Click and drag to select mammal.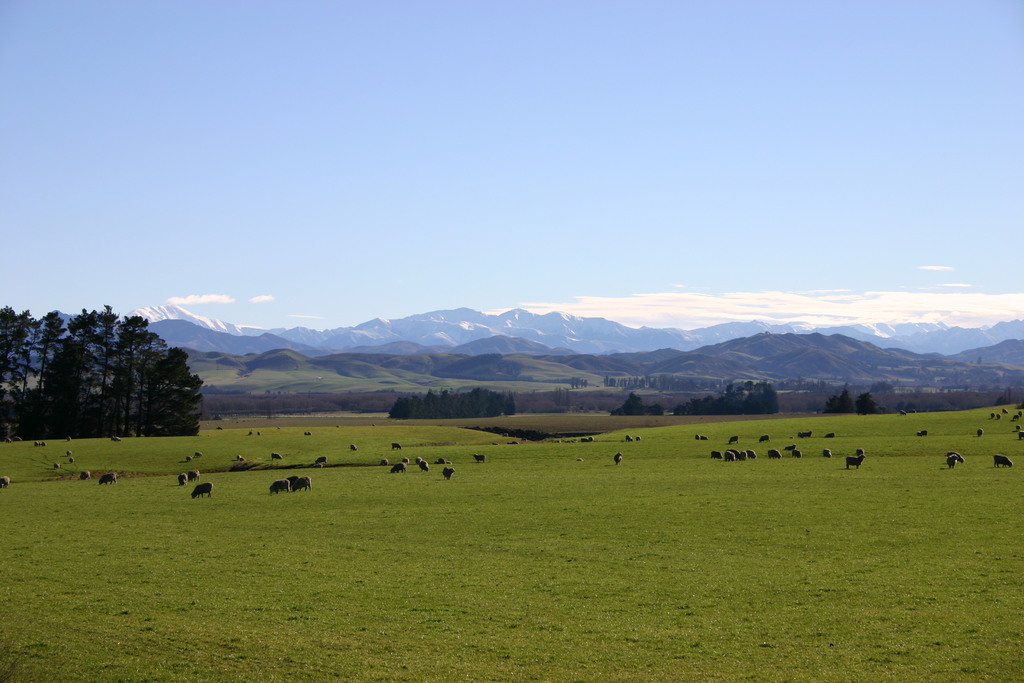
Selection: (left=0, top=475, right=8, bottom=488).
